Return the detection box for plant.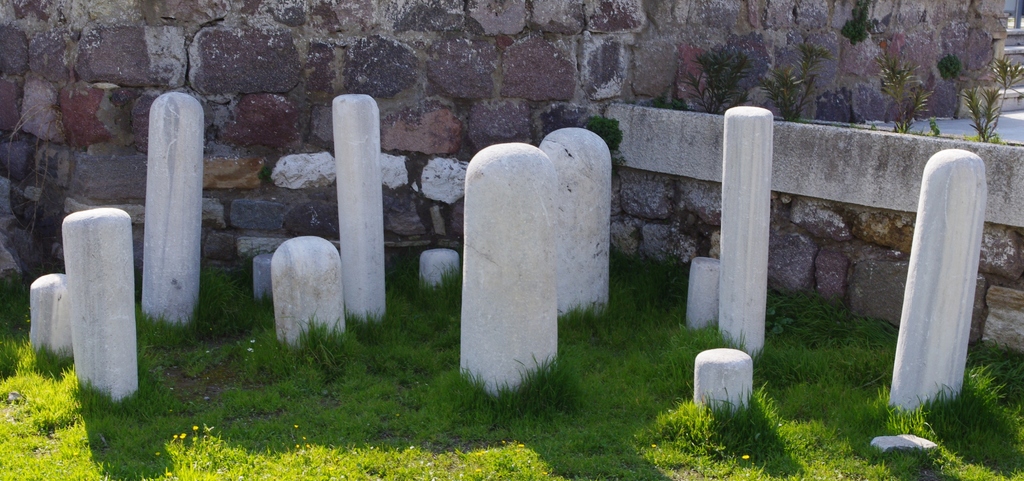
{"x1": 926, "y1": 115, "x2": 945, "y2": 136}.
